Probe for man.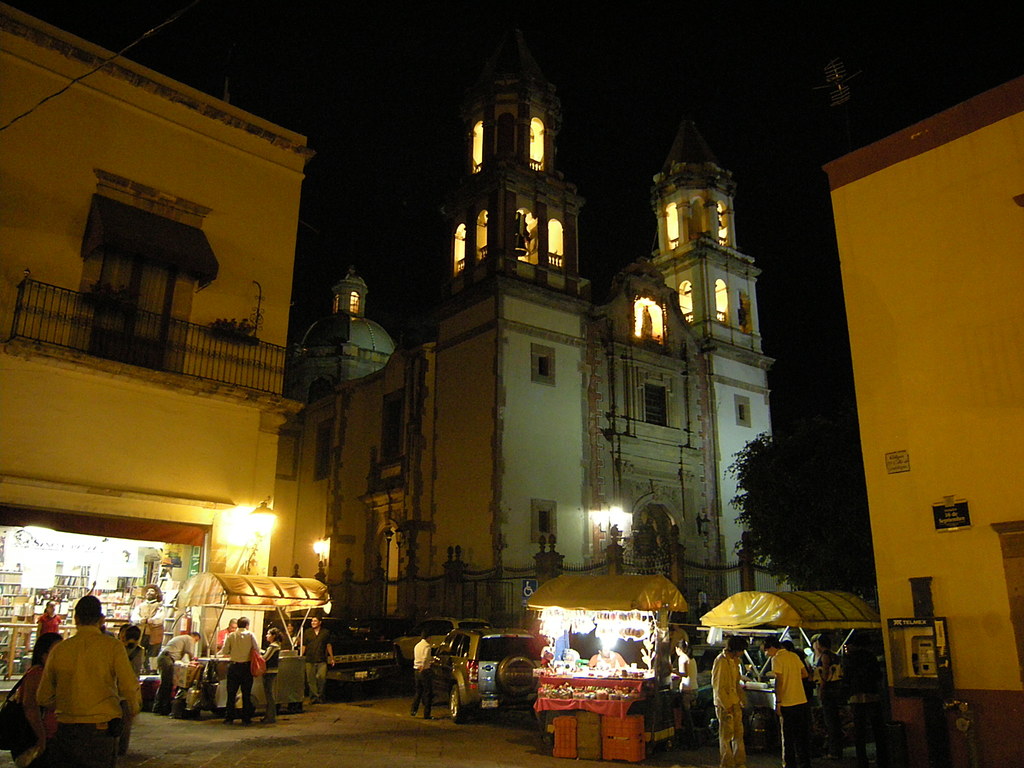
Probe result: detection(303, 618, 334, 701).
